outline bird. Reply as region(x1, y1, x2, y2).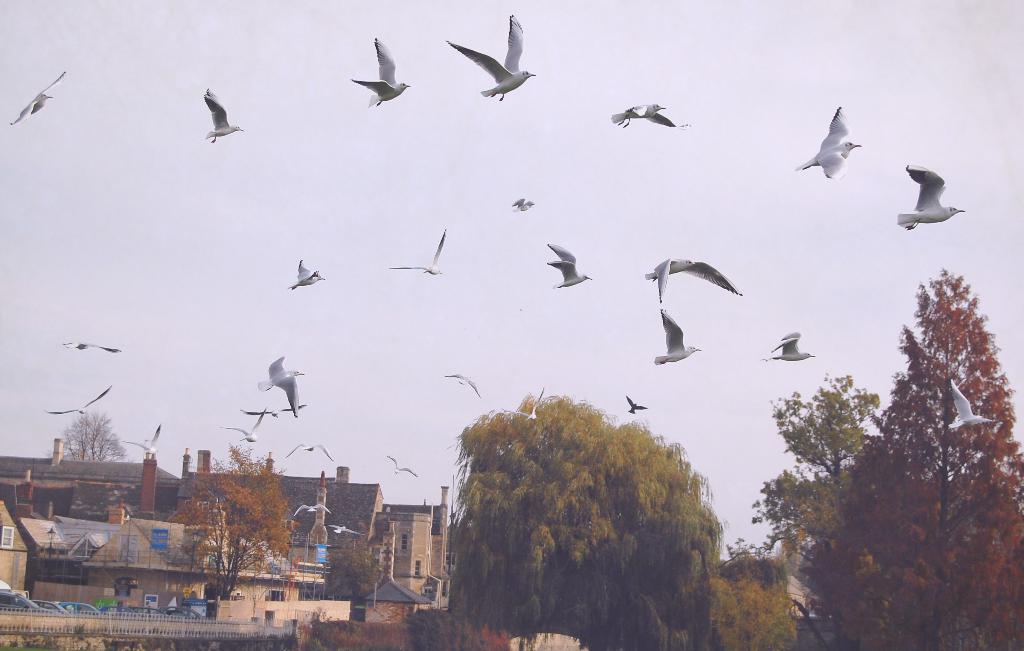
region(644, 255, 741, 296).
